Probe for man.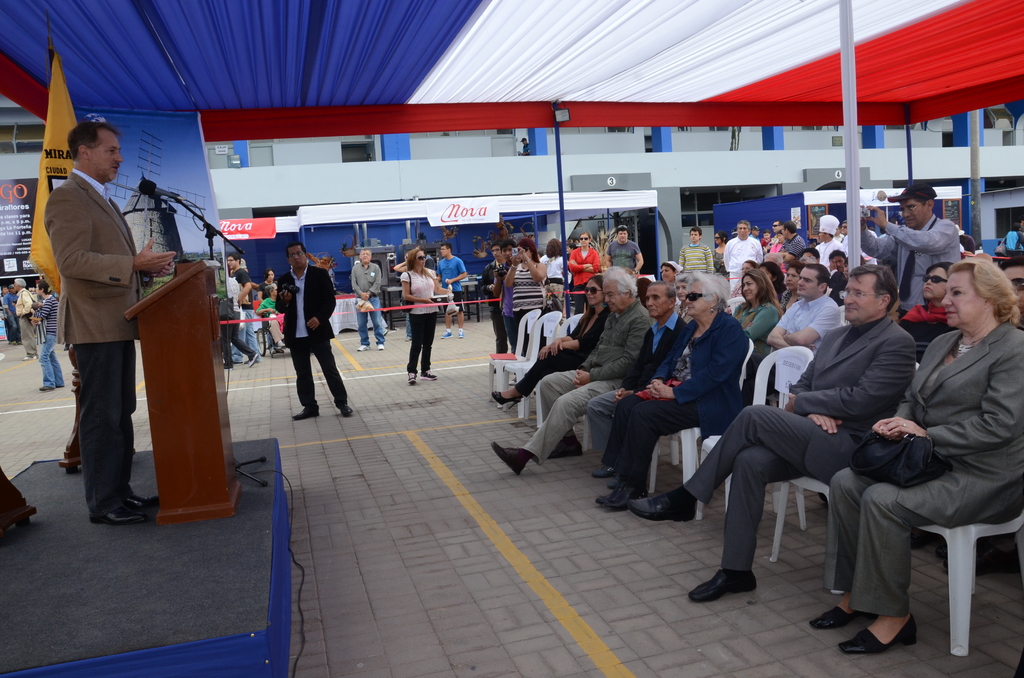
Probe result: detection(15, 276, 33, 360).
